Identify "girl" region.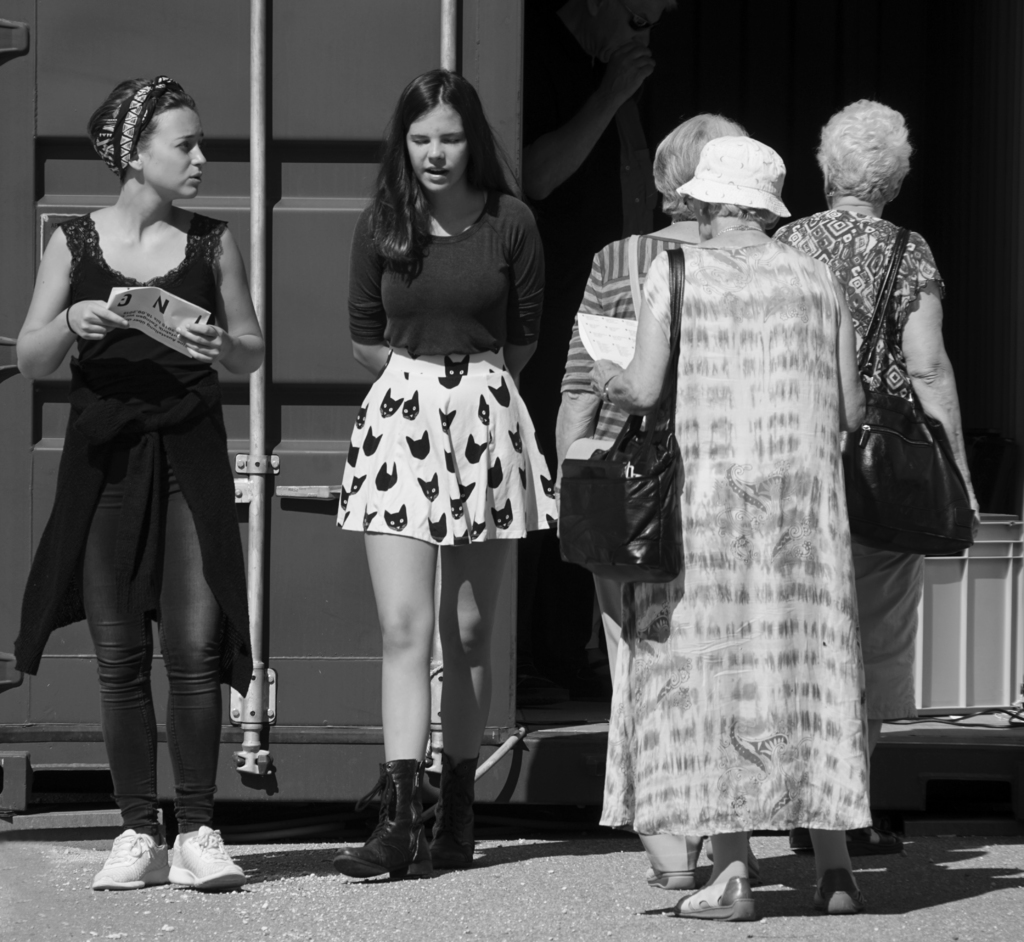
Region: {"x1": 338, "y1": 70, "x2": 557, "y2": 872}.
